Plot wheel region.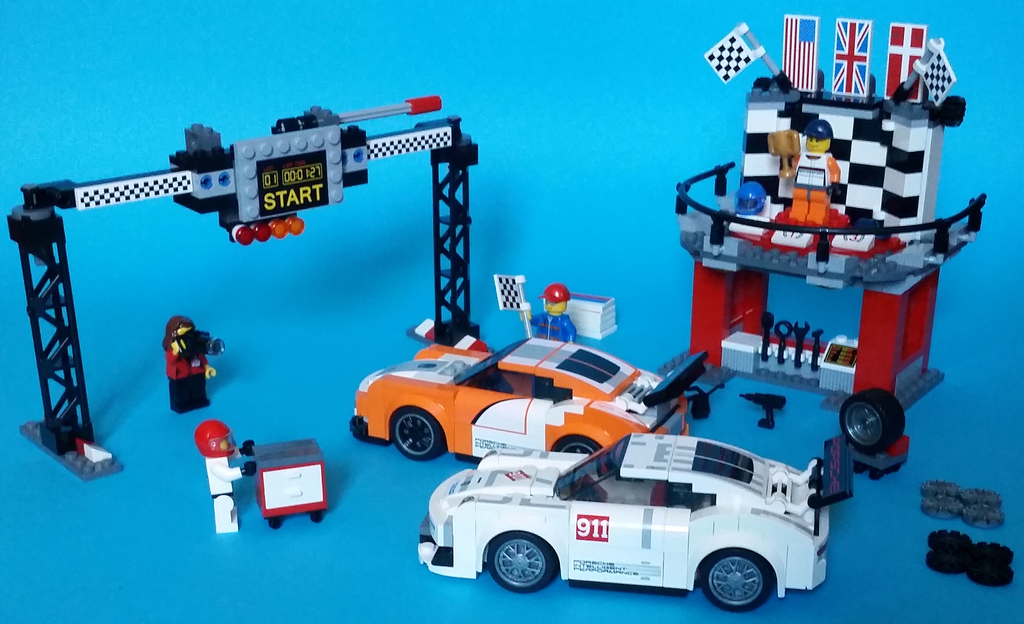
Plotted at <box>707,556,787,614</box>.
